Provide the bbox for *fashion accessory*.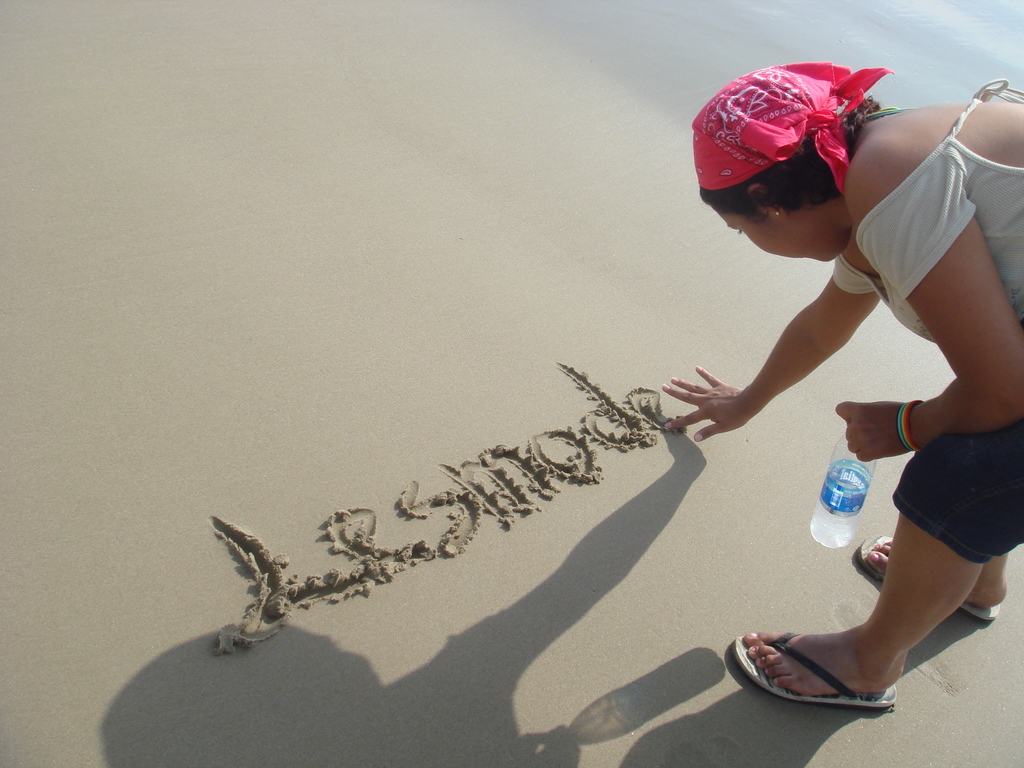
(772,207,783,219).
